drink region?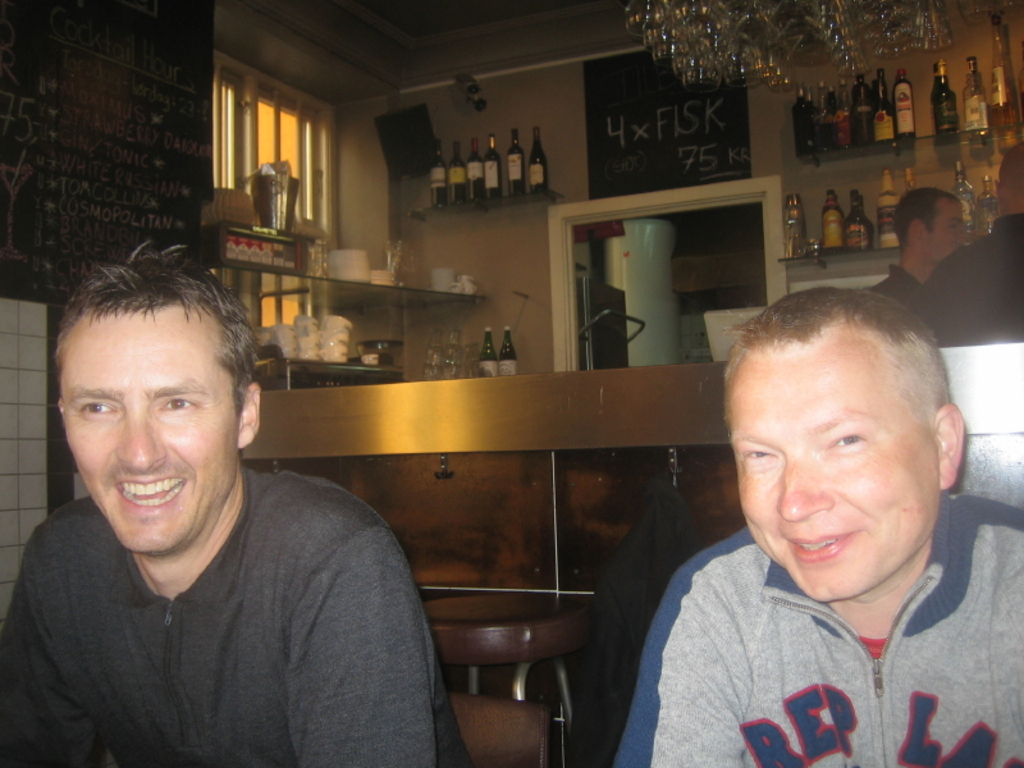
BBox(429, 143, 445, 205)
